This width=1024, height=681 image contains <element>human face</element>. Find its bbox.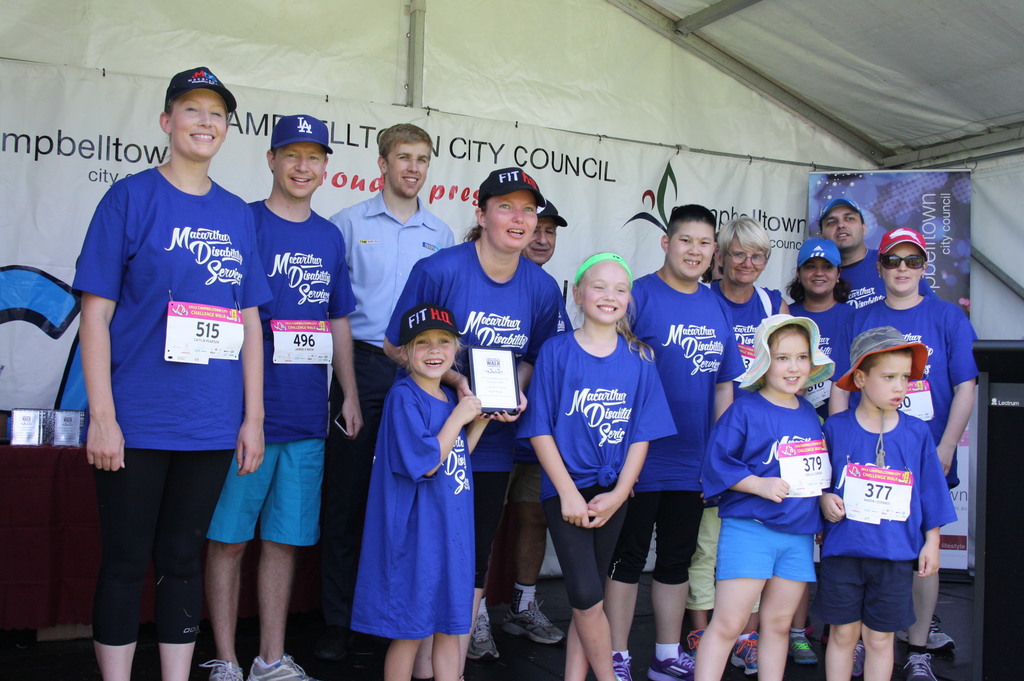
select_region(725, 238, 767, 284).
